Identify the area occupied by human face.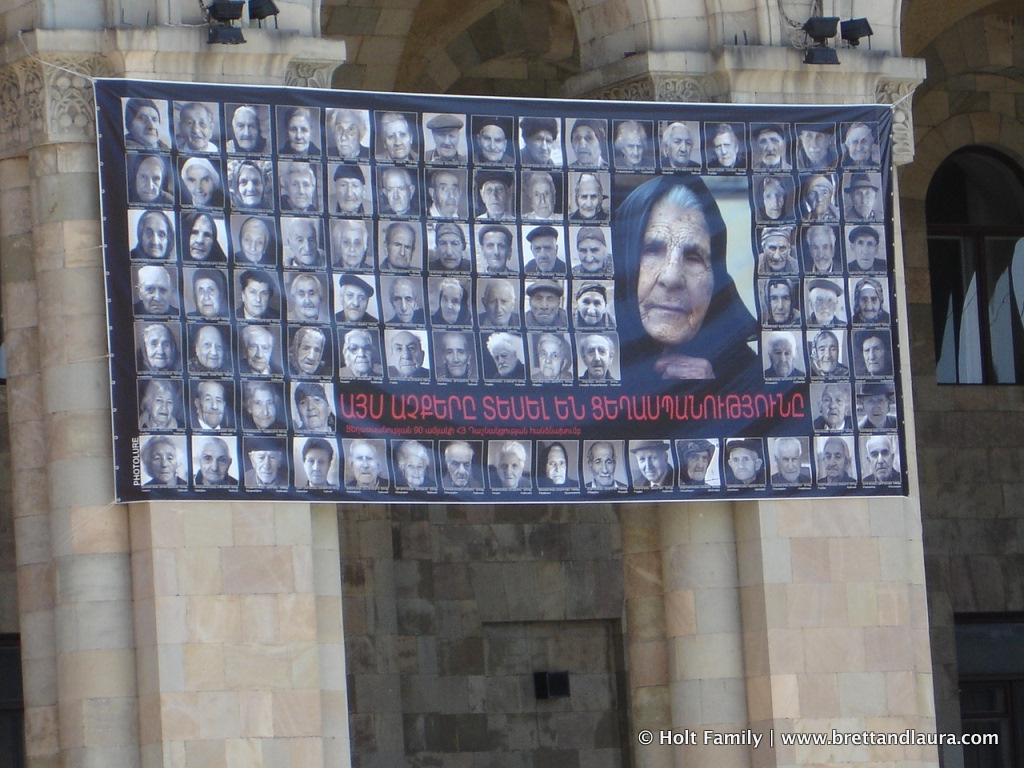
Area: 134 159 161 199.
